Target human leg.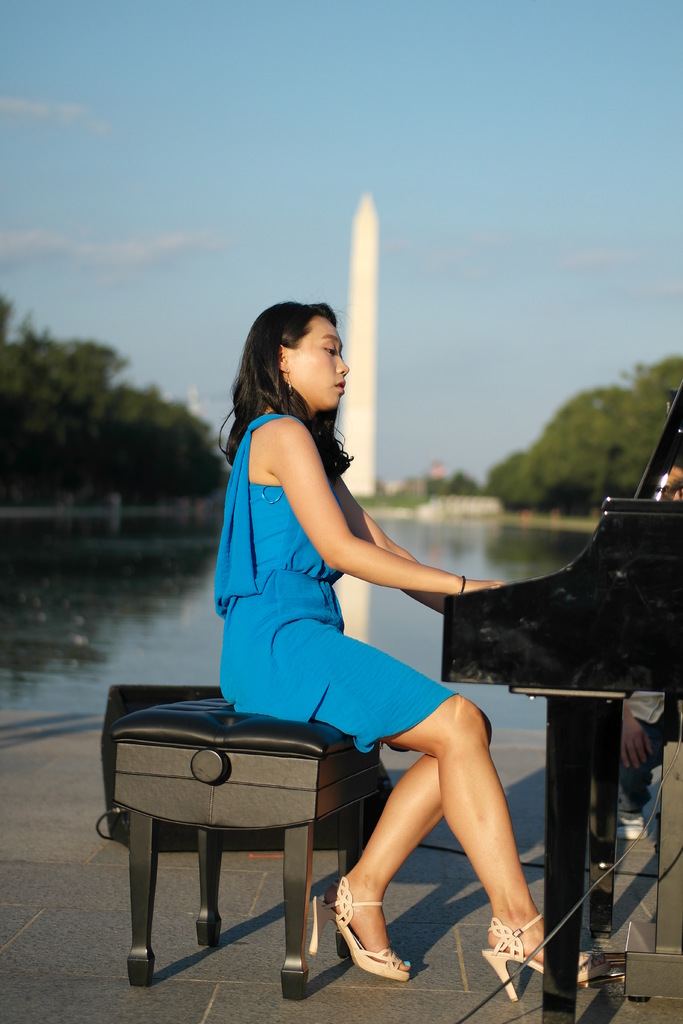
Target region: rect(217, 619, 627, 1000).
